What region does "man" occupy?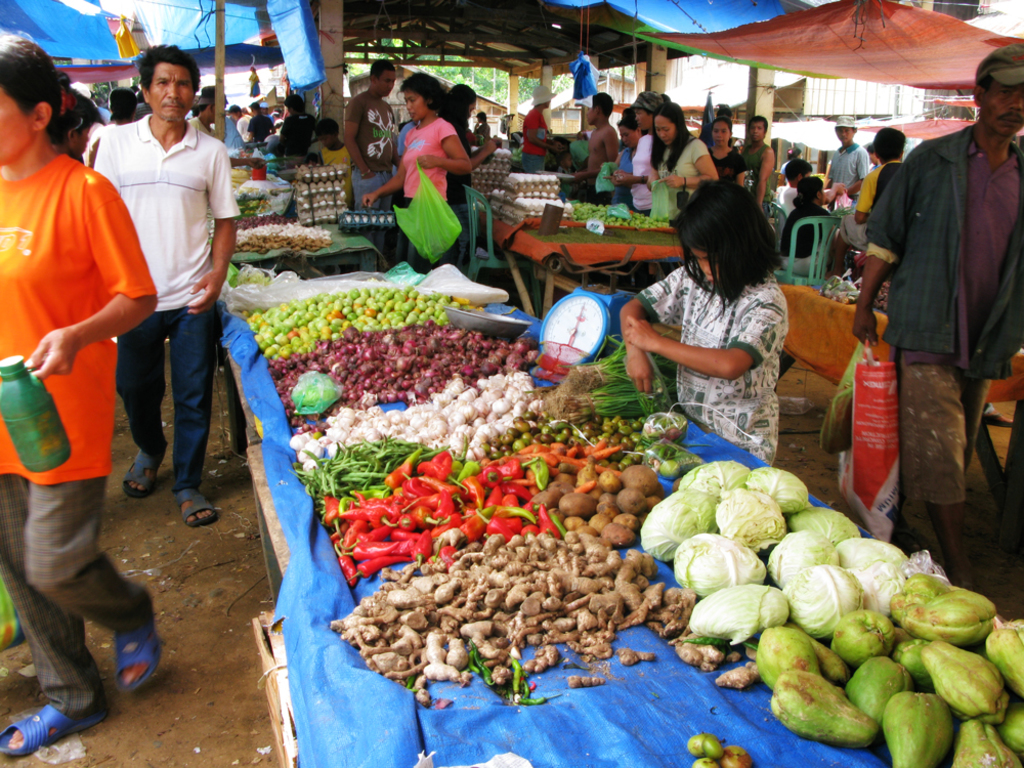
box=[846, 125, 906, 244].
